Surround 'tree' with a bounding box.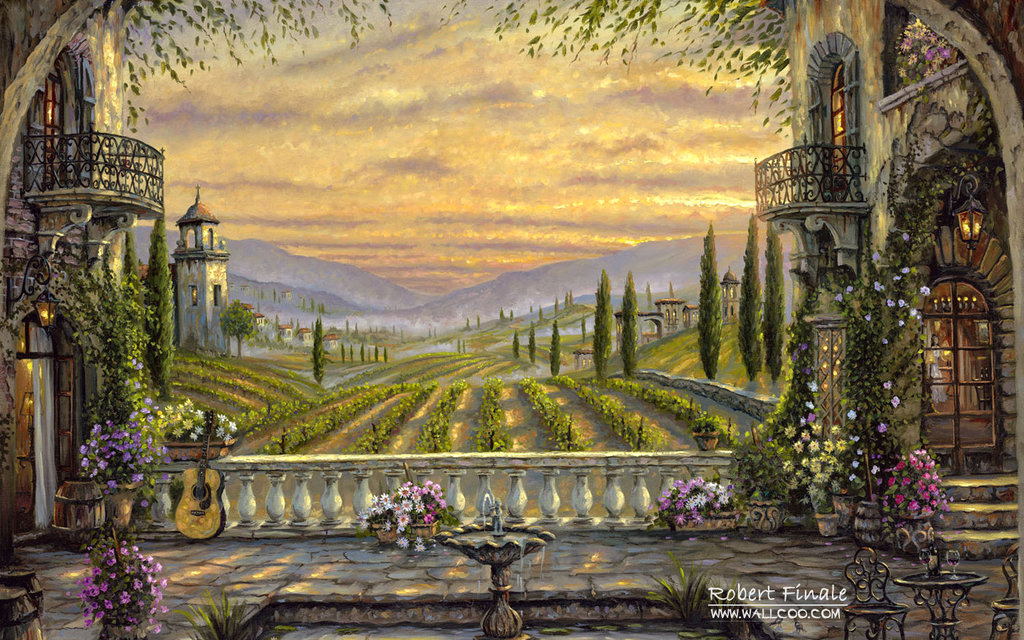
<region>381, 347, 388, 361</region>.
